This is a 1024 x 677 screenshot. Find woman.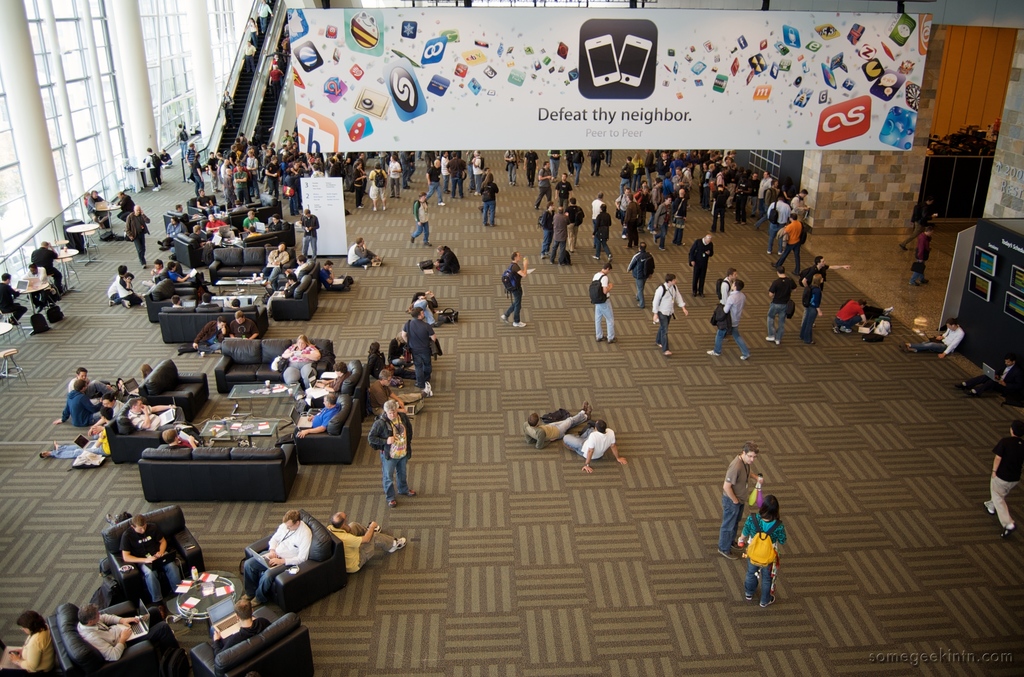
Bounding box: bbox=[477, 170, 501, 229].
